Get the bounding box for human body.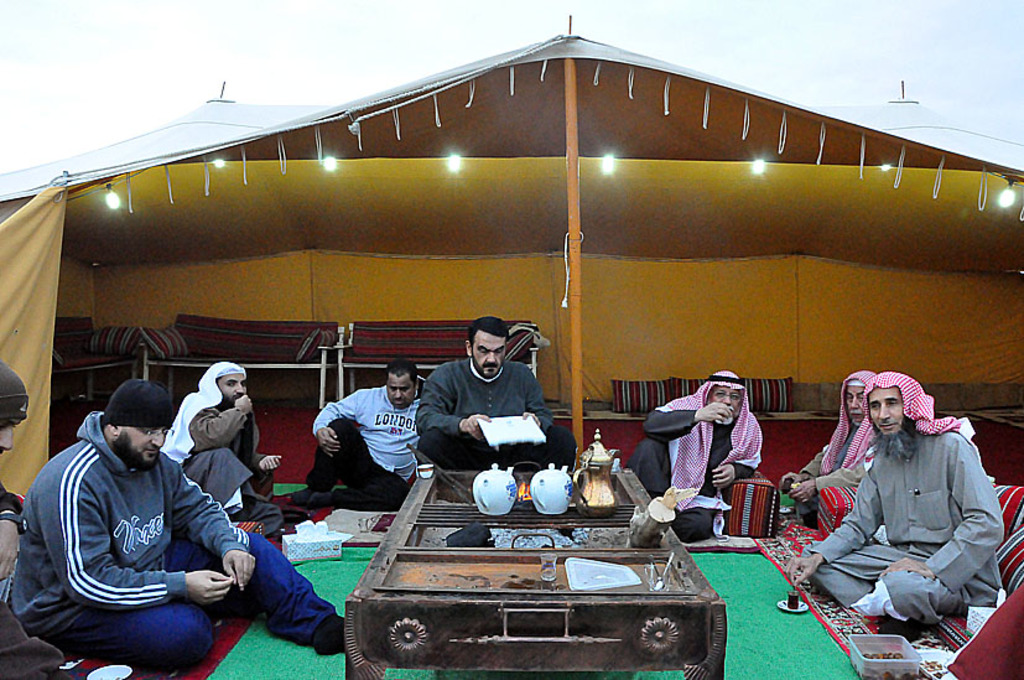
<box>155,360,287,541</box>.
